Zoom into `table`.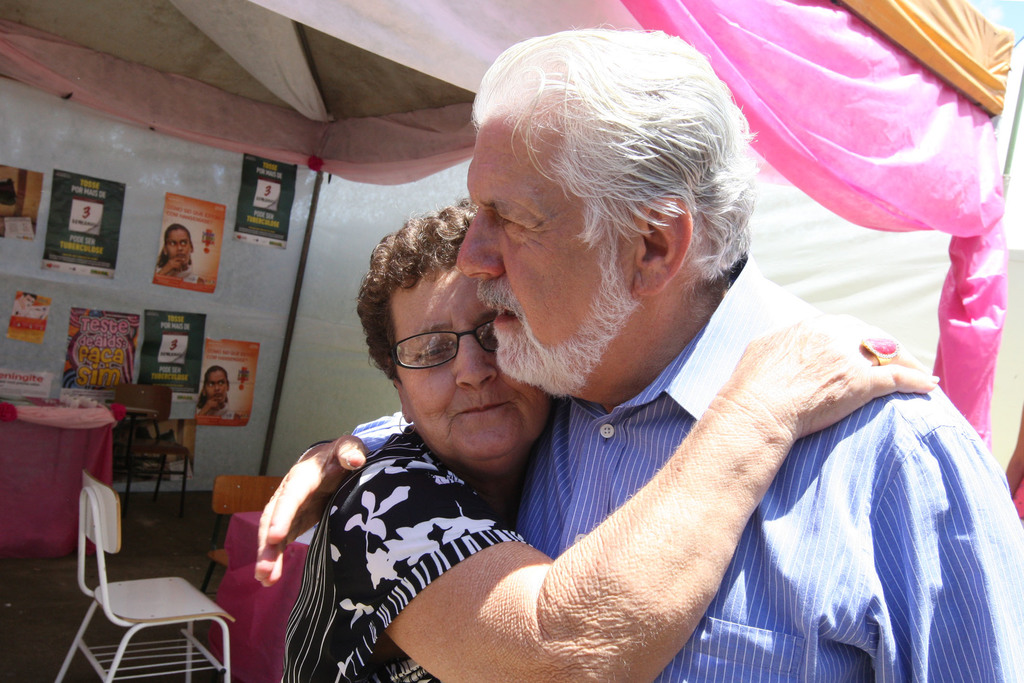
Zoom target: (left=0, top=400, right=111, bottom=557).
